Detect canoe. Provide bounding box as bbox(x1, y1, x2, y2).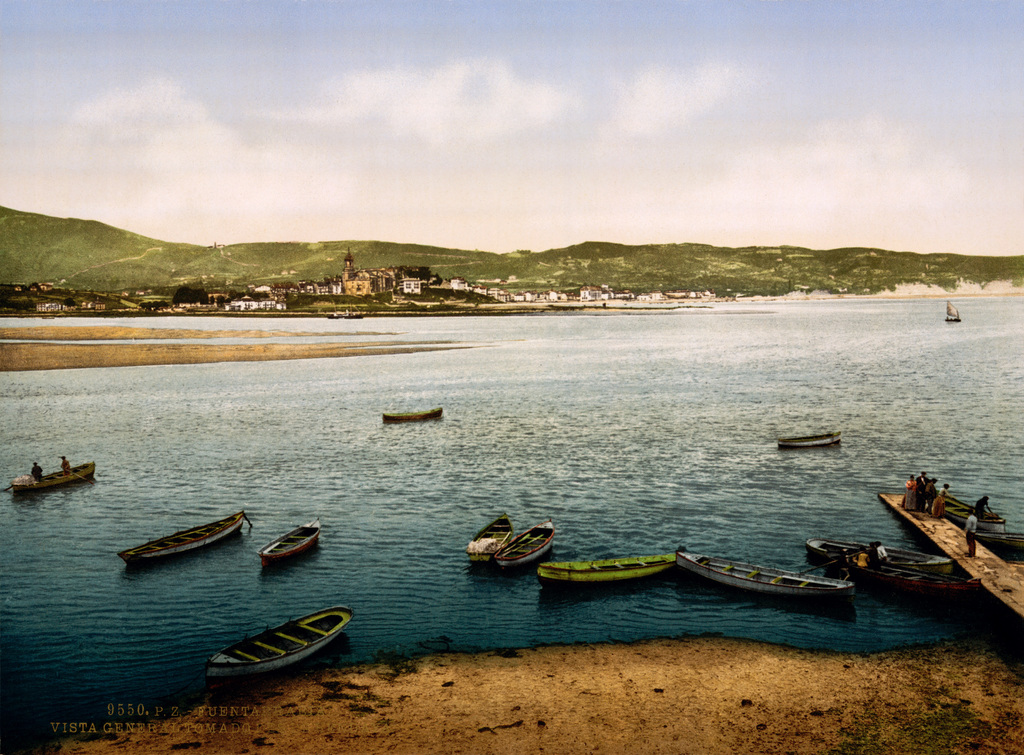
bbox(538, 551, 675, 588).
